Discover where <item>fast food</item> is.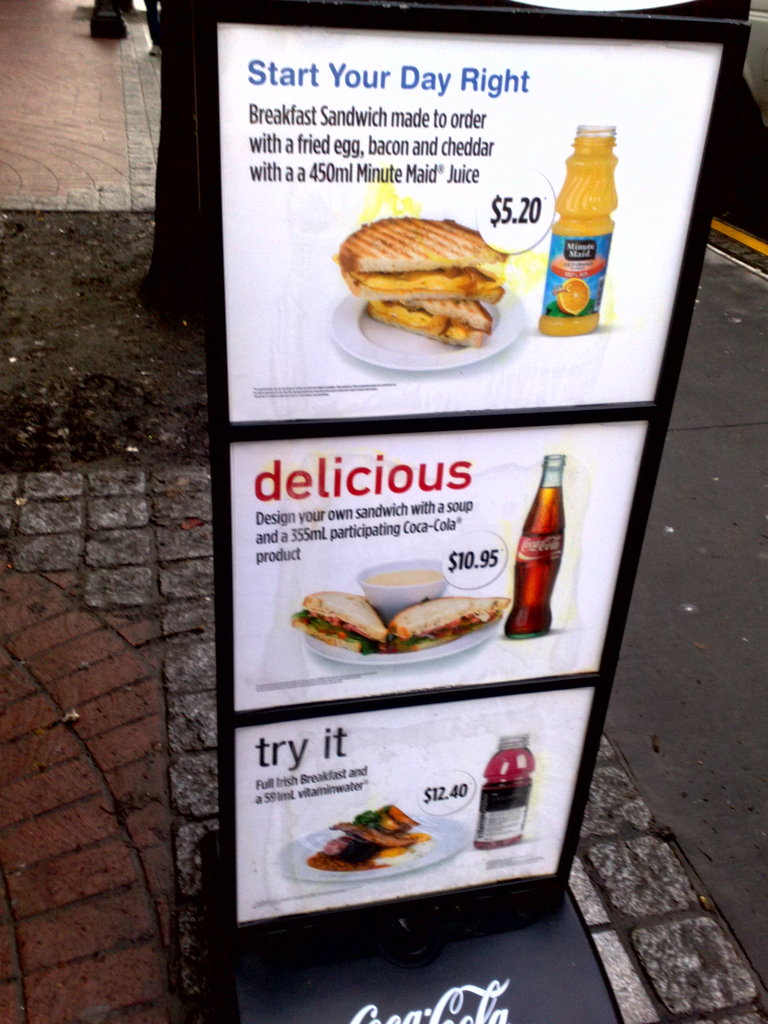
Discovered at l=342, t=261, r=513, b=308.
